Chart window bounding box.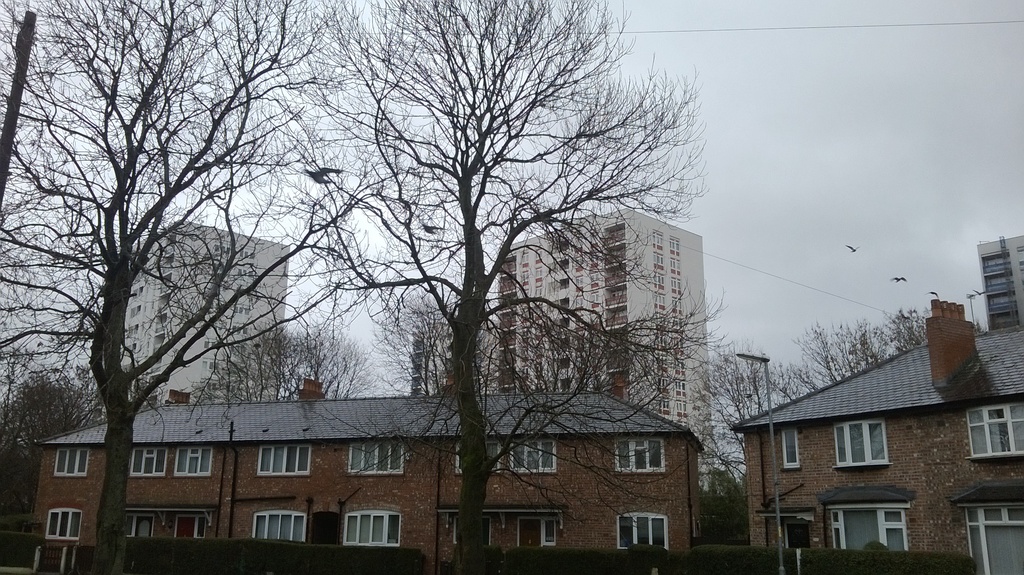
Charted: region(509, 430, 561, 480).
